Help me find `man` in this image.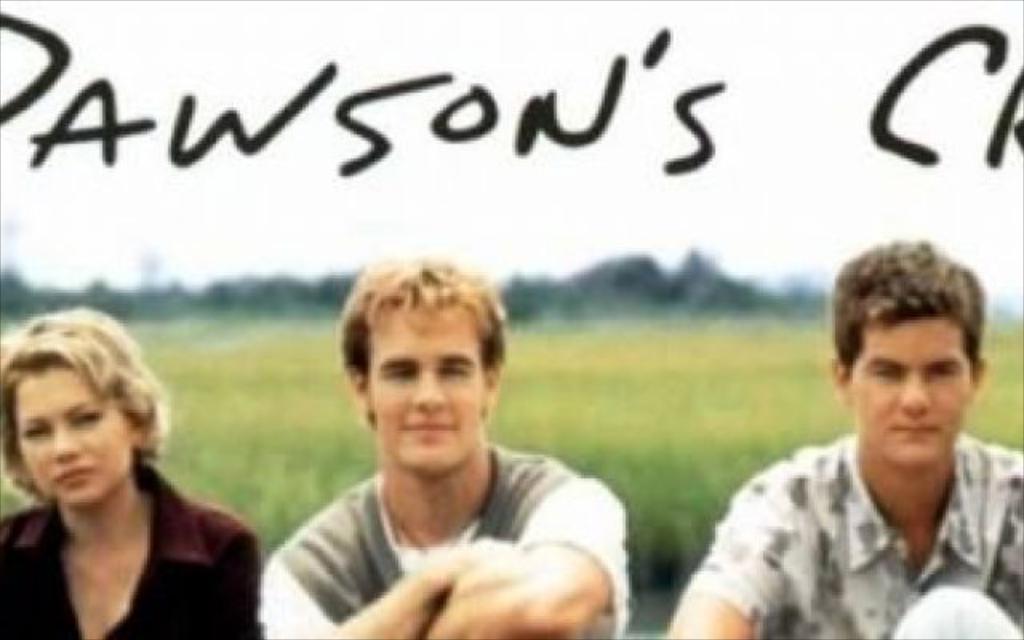
Found it: 693/240/1023/637.
